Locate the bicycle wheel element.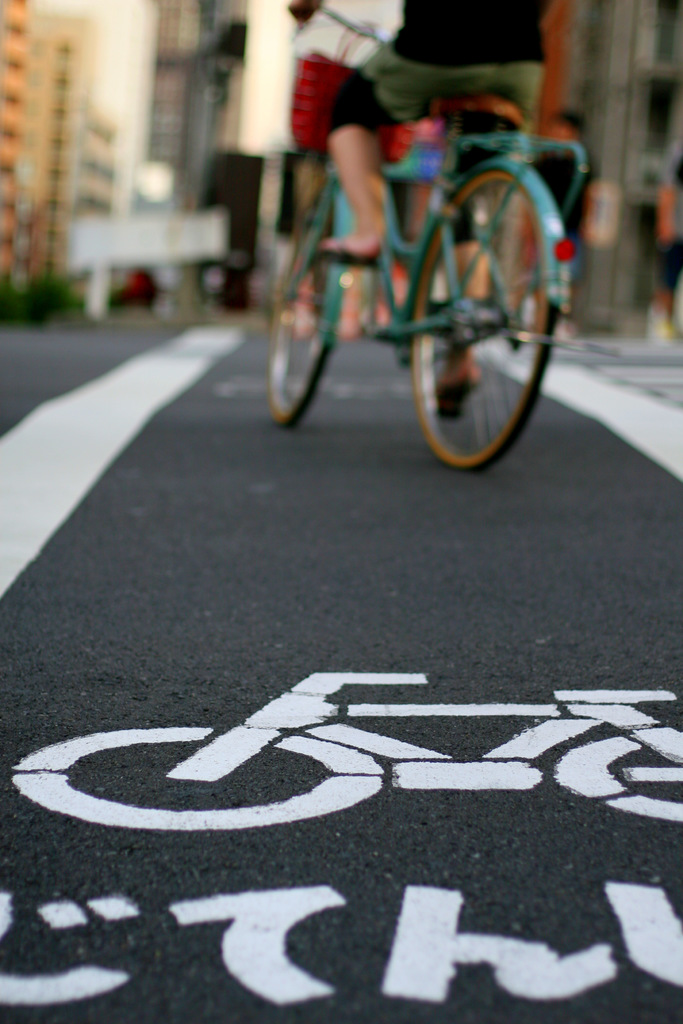
Element bbox: pyautogui.locateOnScreen(266, 197, 336, 424).
